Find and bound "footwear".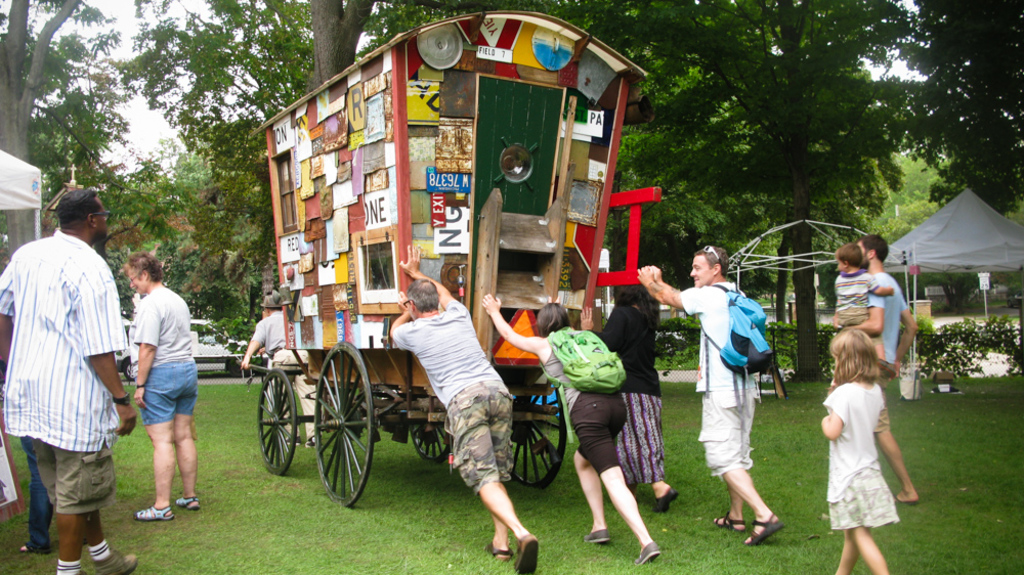
Bound: pyautogui.locateOnScreen(283, 435, 304, 448).
